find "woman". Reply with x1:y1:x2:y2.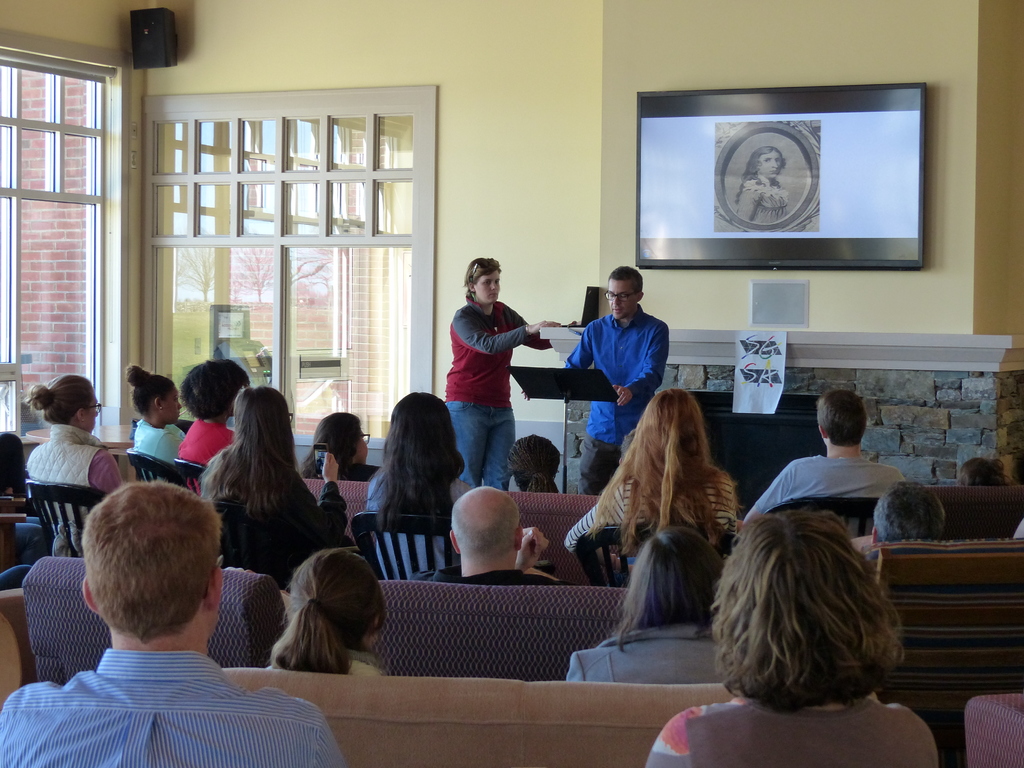
123:362:188:484.
